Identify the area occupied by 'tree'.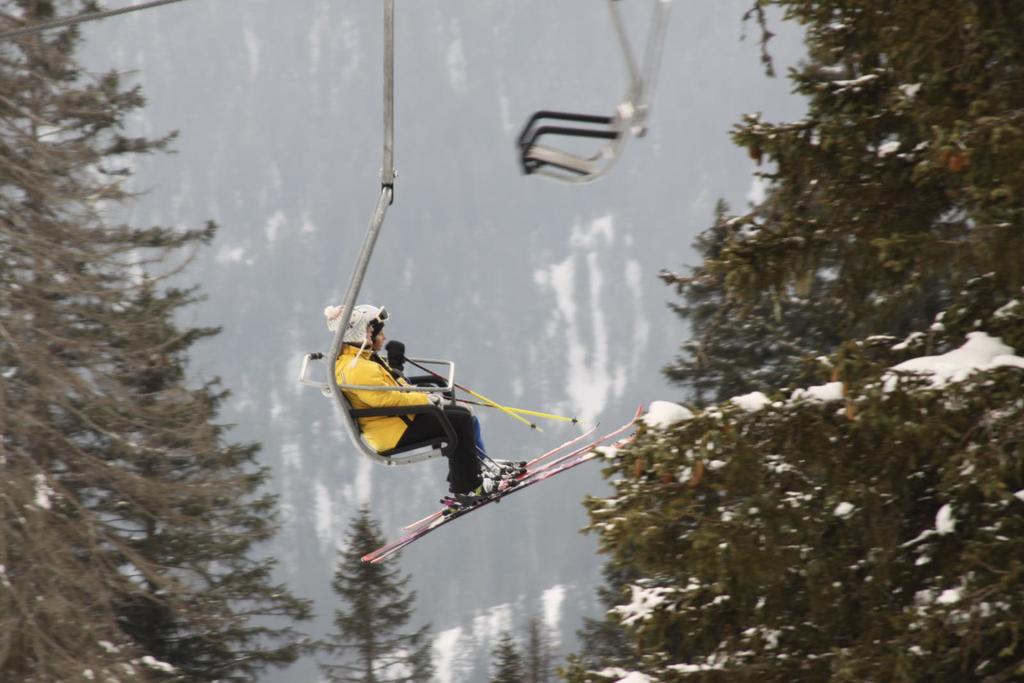
Area: box(510, 619, 559, 682).
